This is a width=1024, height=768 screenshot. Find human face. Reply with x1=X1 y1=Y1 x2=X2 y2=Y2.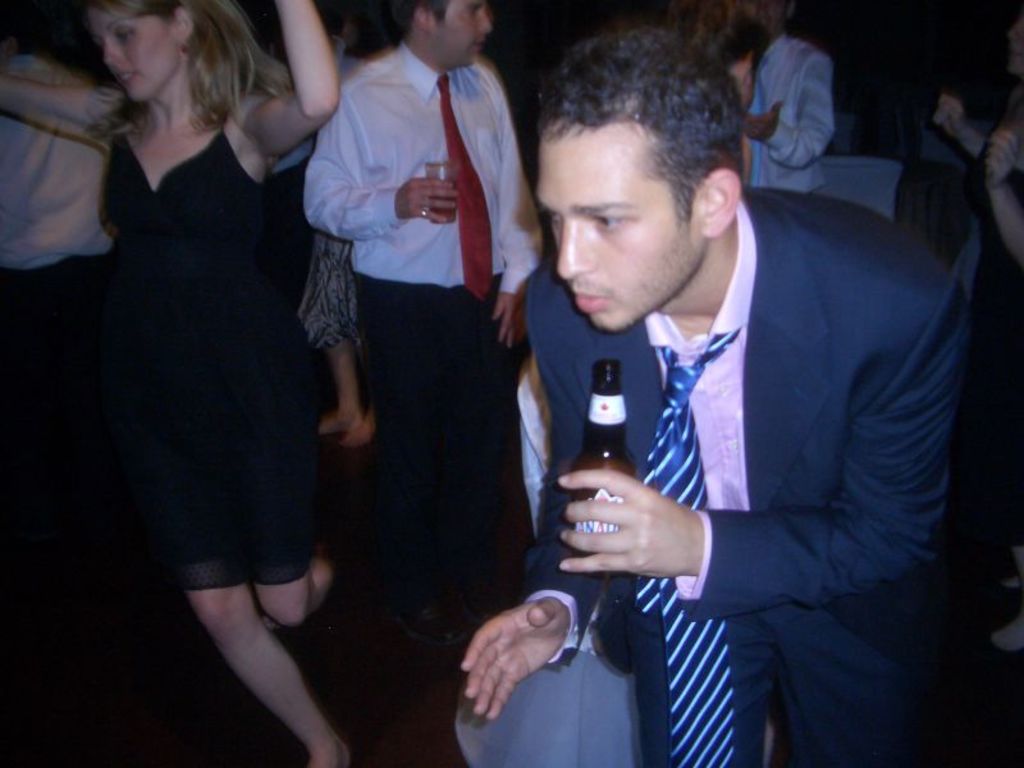
x1=96 y1=9 x2=179 y2=106.
